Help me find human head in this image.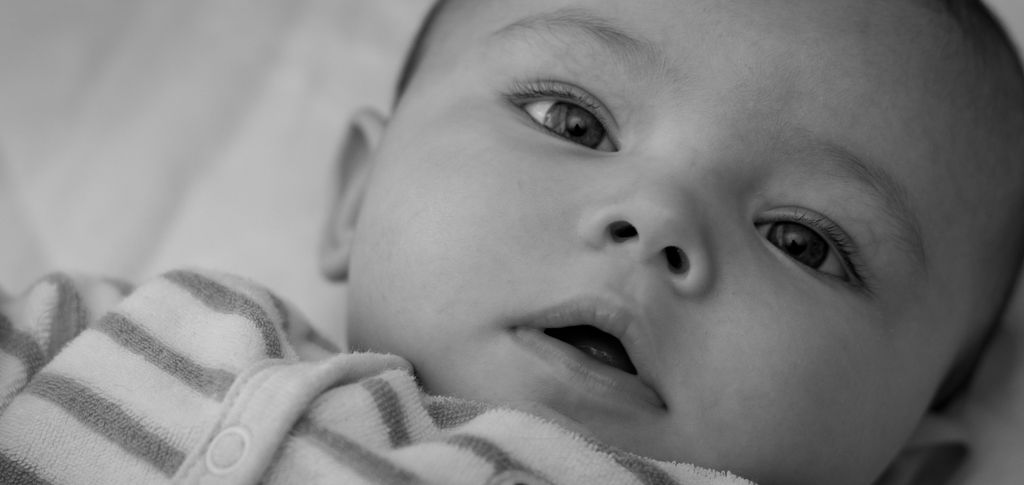
Found it: <region>334, 0, 1021, 484</region>.
